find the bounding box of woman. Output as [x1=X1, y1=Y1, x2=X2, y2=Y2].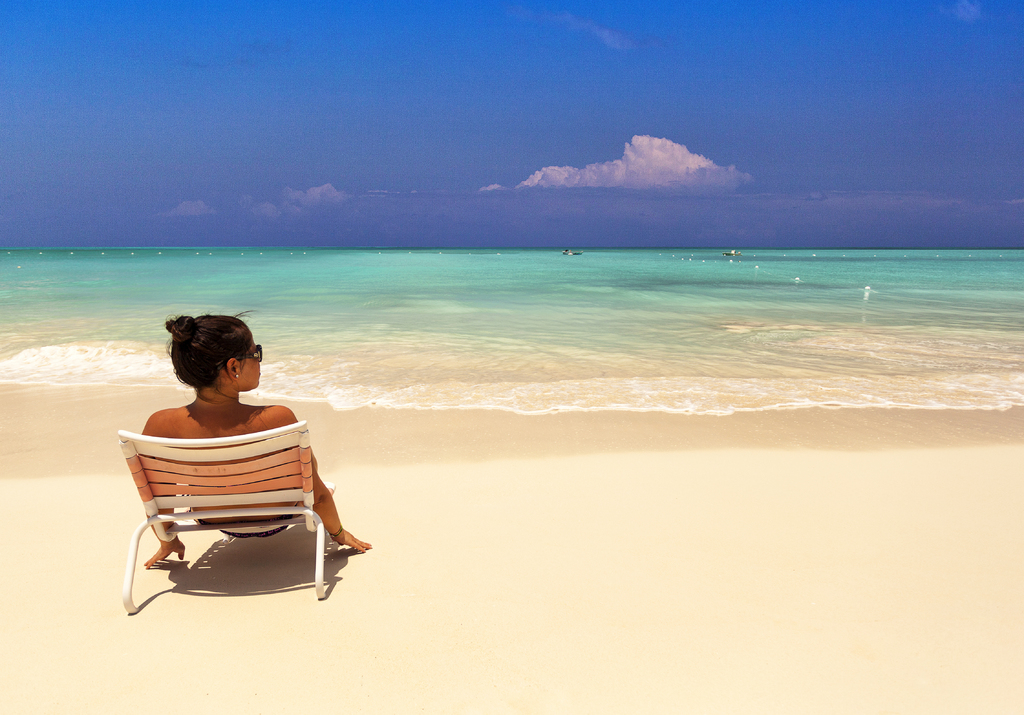
[x1=145, y1=306, x2=371, y2=565].
